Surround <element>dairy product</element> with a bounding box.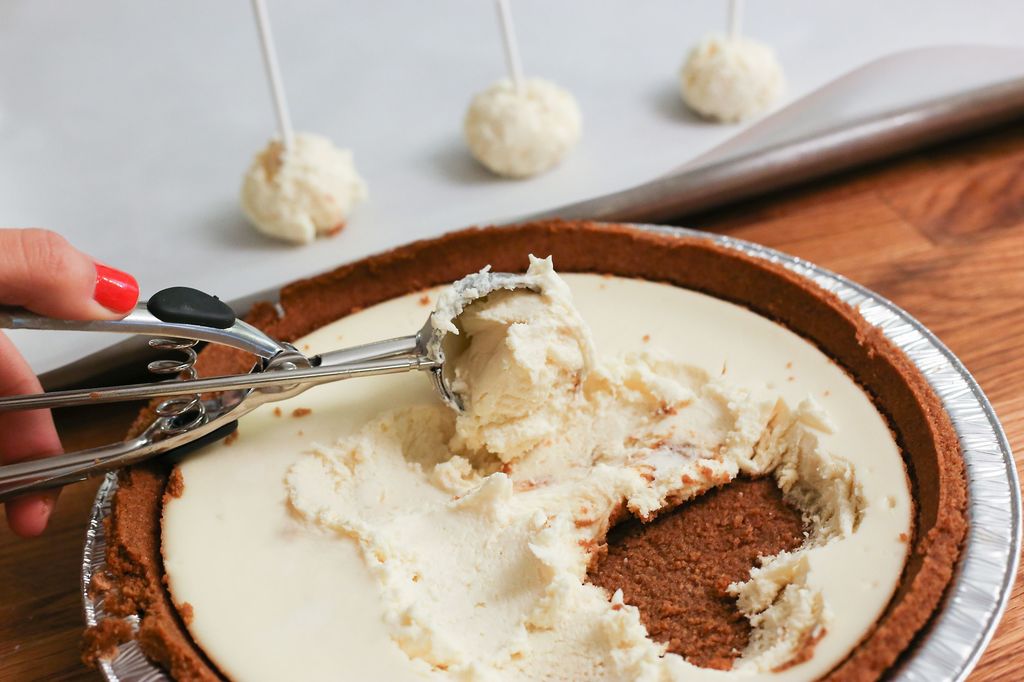
[x1=241, y1=130, x2=364, y2=241].
